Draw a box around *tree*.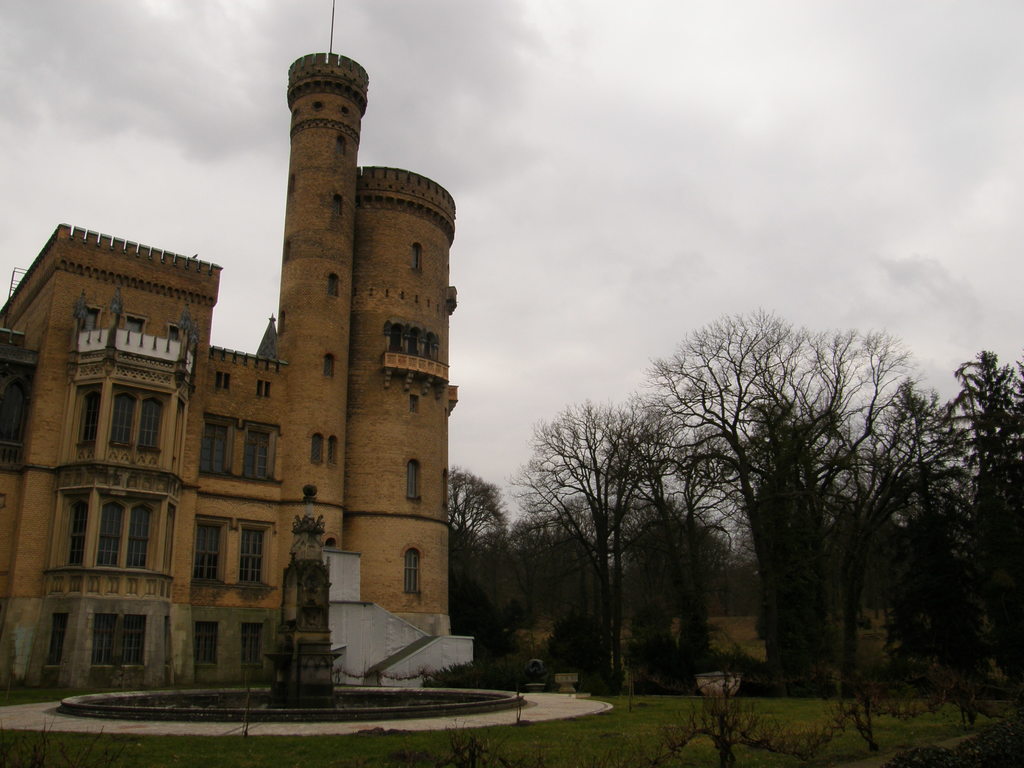
select_region(441, 462, 505, 604).
